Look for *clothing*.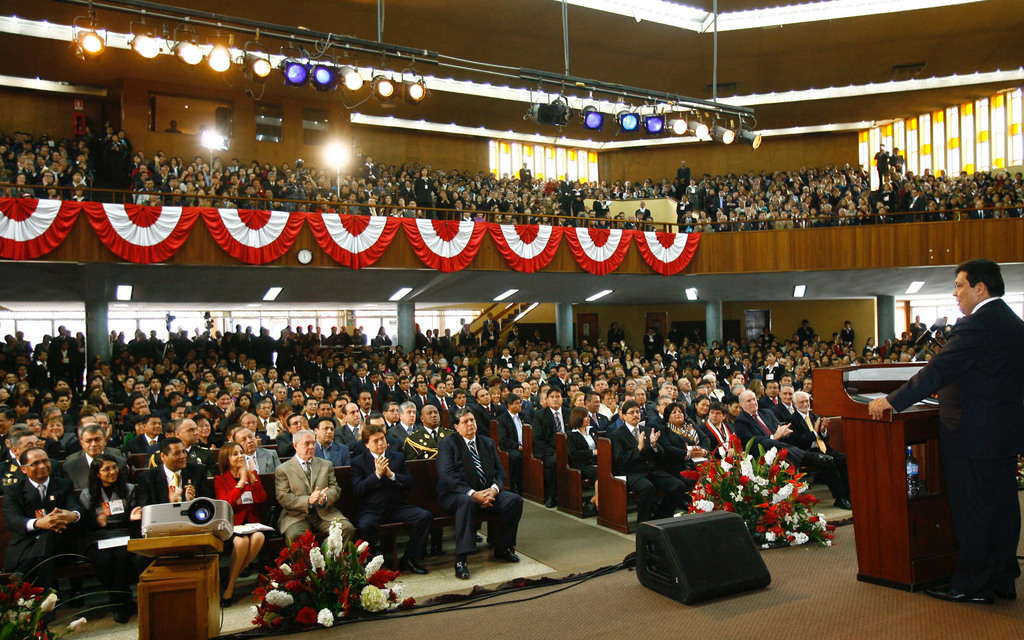
Found: [x1=61, y1=445, x2=113, y2=457].
